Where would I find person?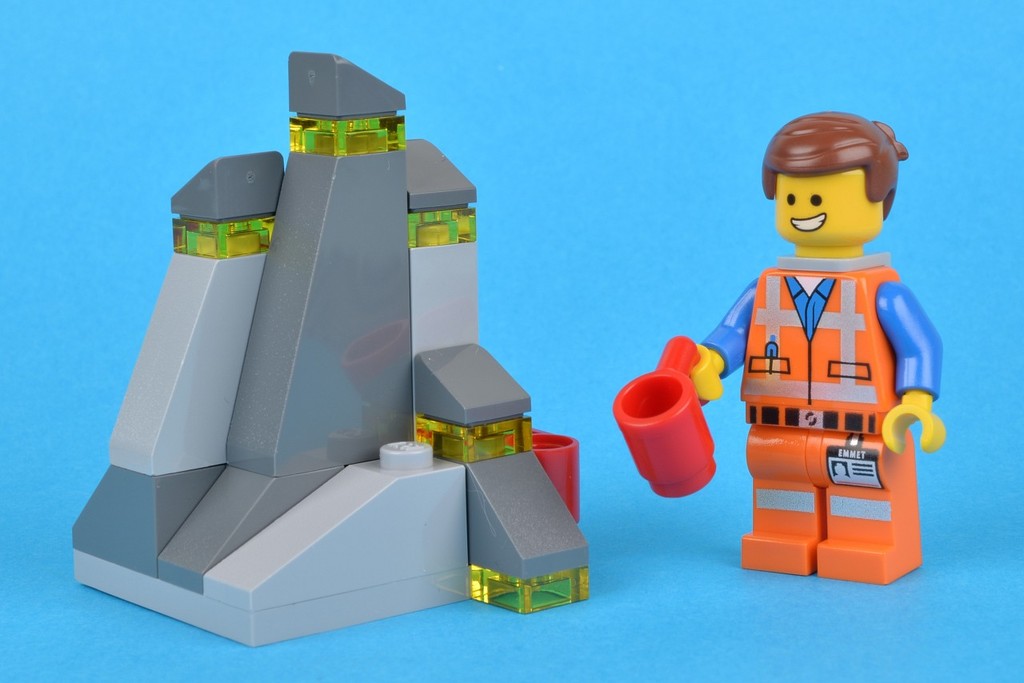
At left=680, top=109, right=948, bottom=585.
